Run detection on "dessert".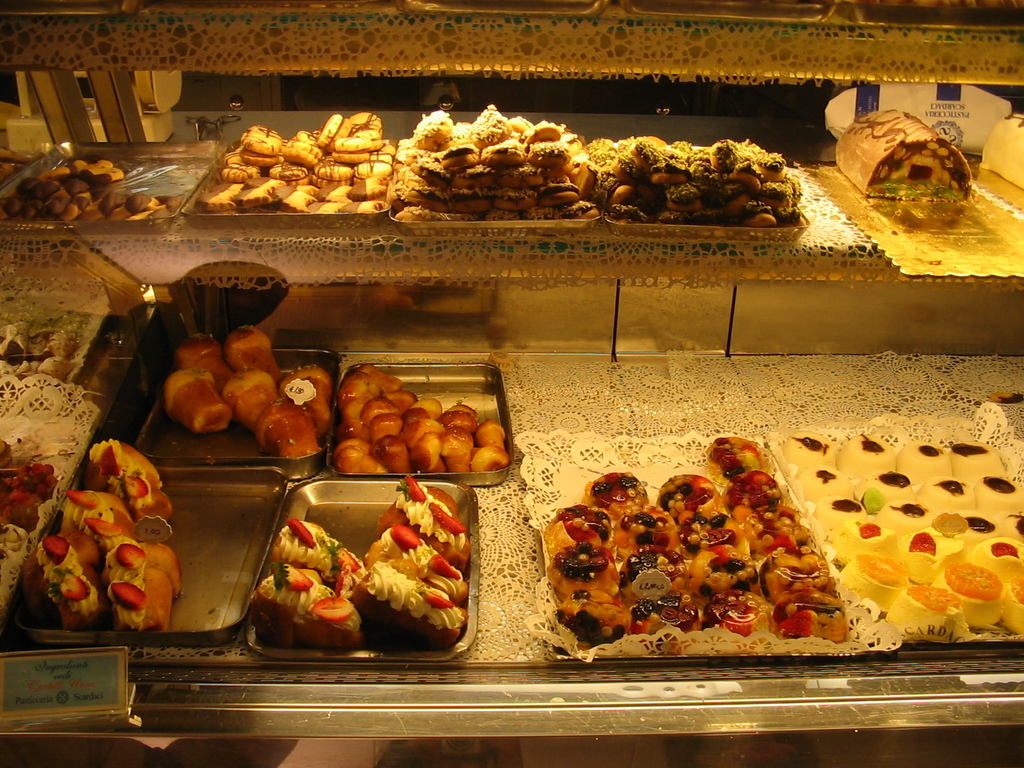
Result: Rect(797, 597, 854, 643).
